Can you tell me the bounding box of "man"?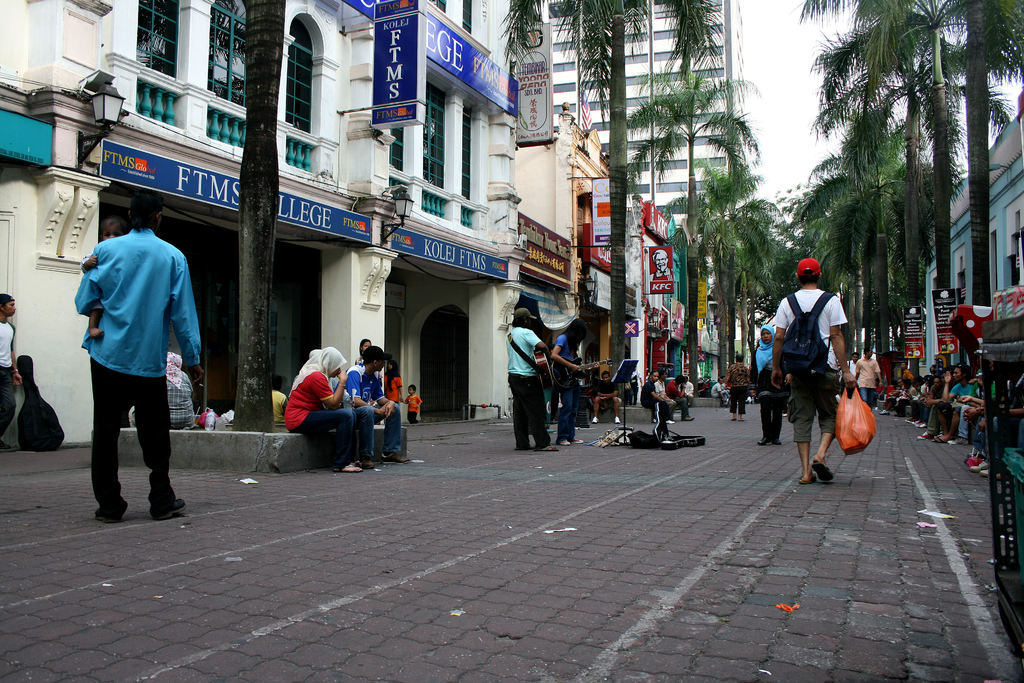
crop(68, 196, 198, 526).
